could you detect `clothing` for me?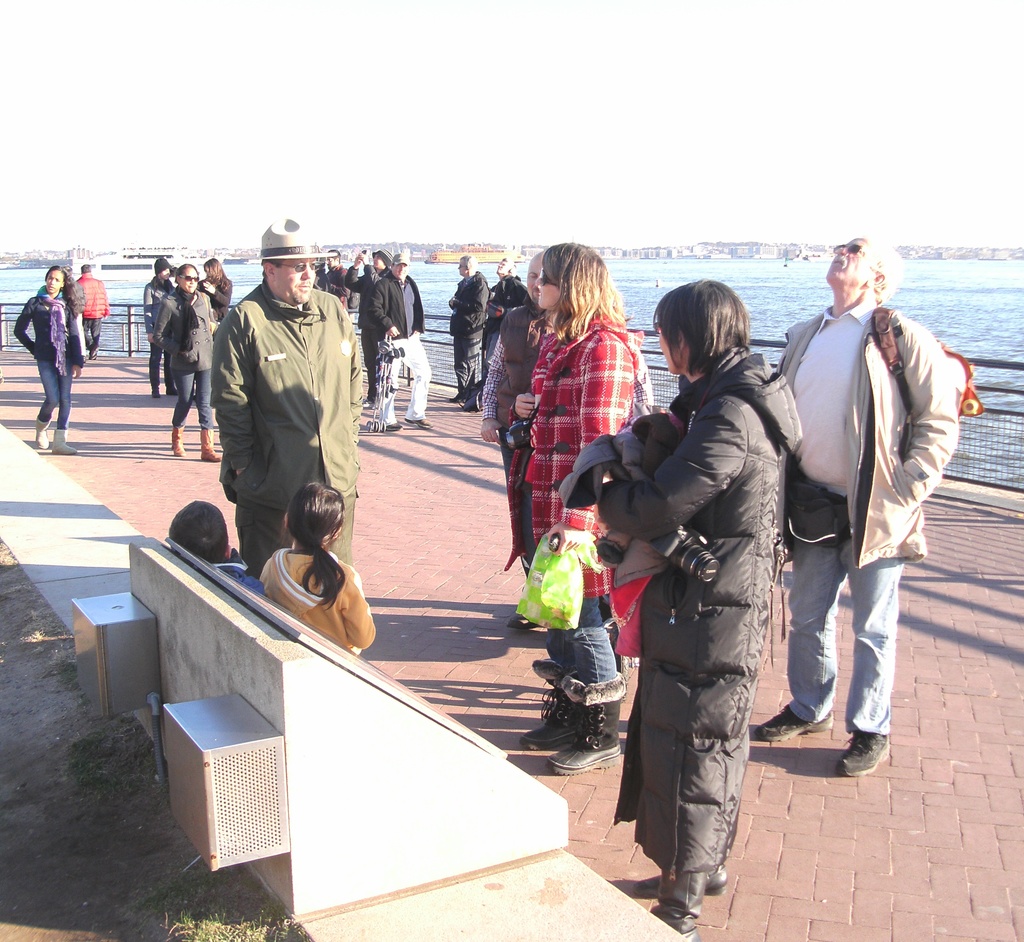
Detection result: 143, 277, 172, 393.
